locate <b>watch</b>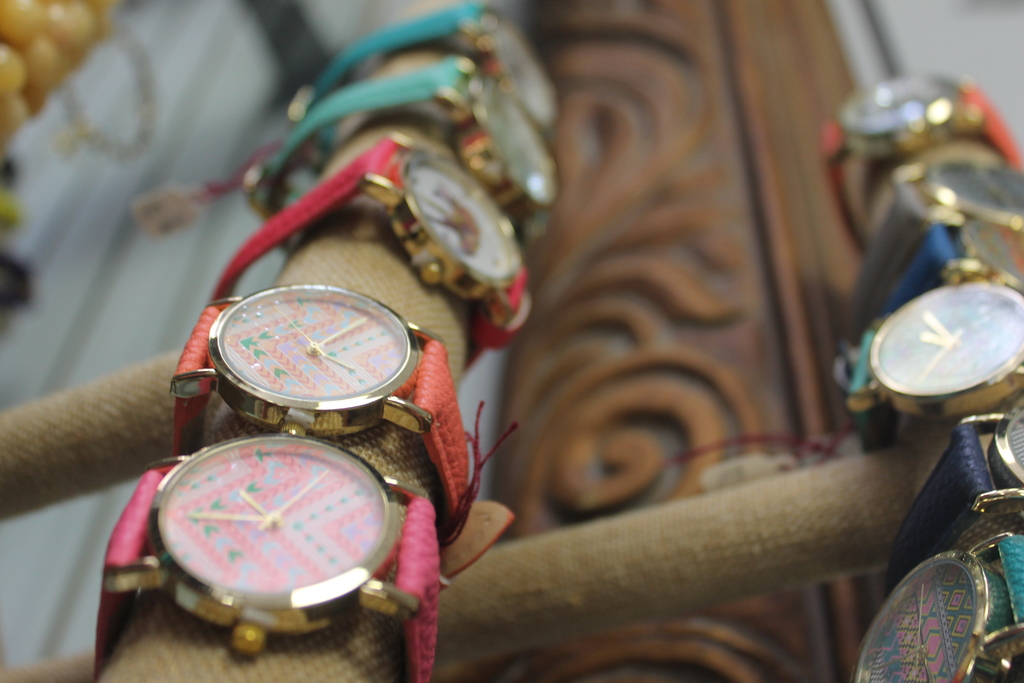
[851,517,1023,682]
